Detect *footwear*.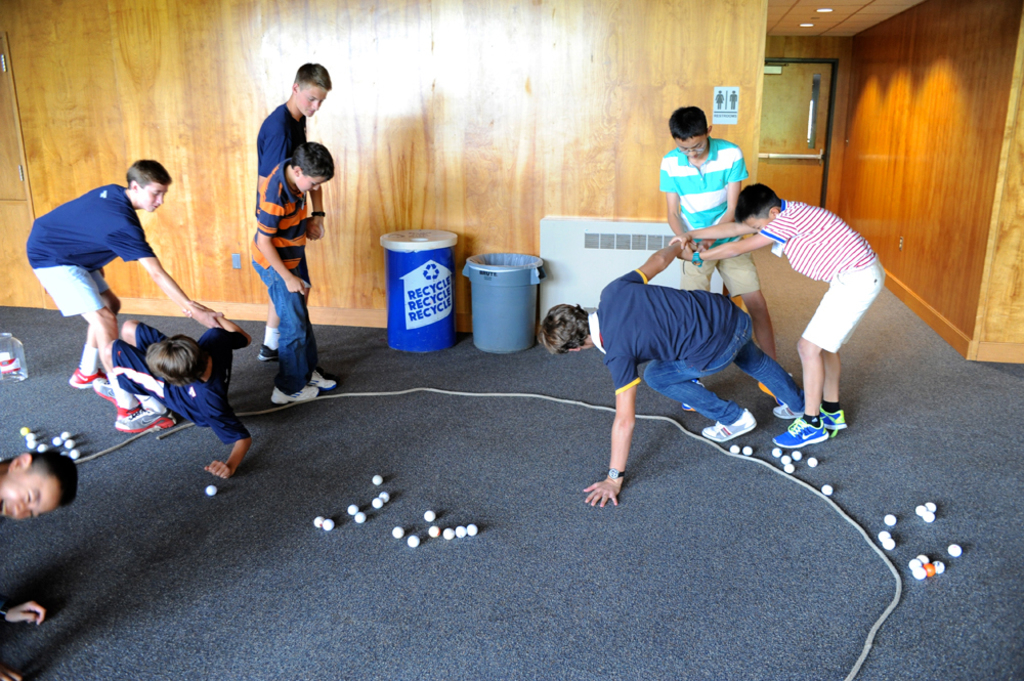
Detected at <box>119,407,164,435</box>.
